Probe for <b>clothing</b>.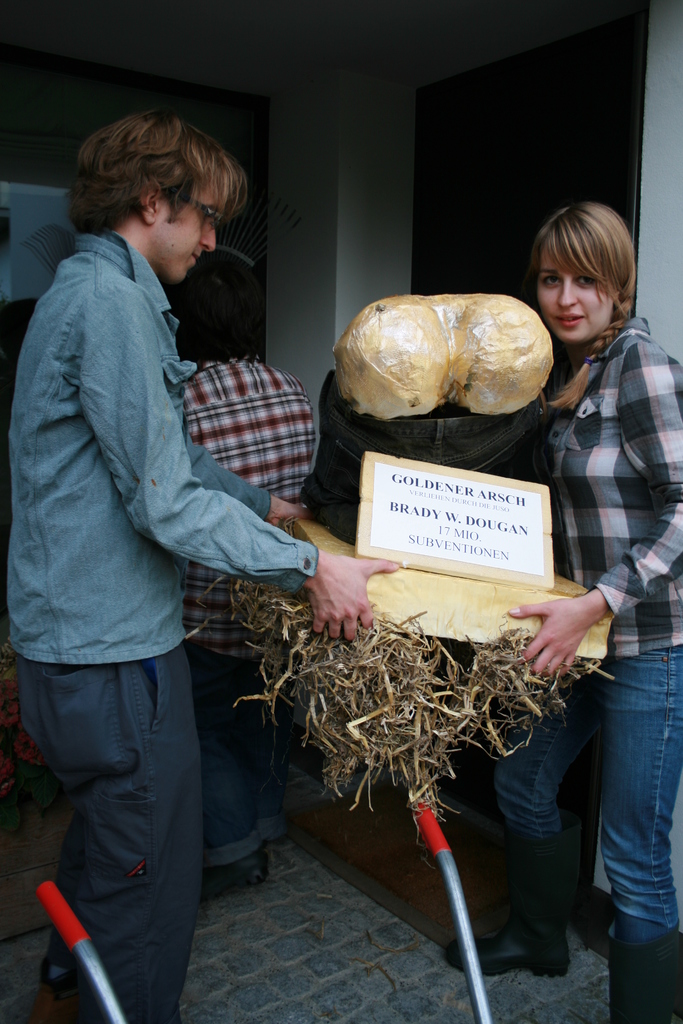
Probe result: x1=154, y1=327, x2=337, y2=845.
